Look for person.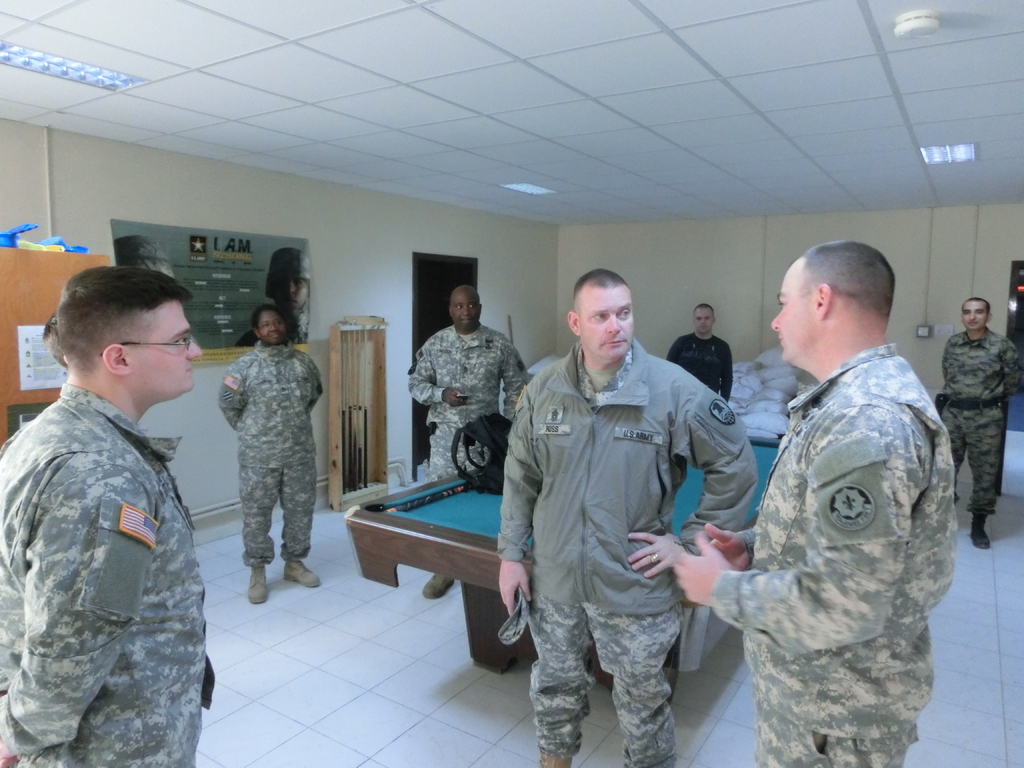
Found: <region>932, 291, 1023, 550</region>.
